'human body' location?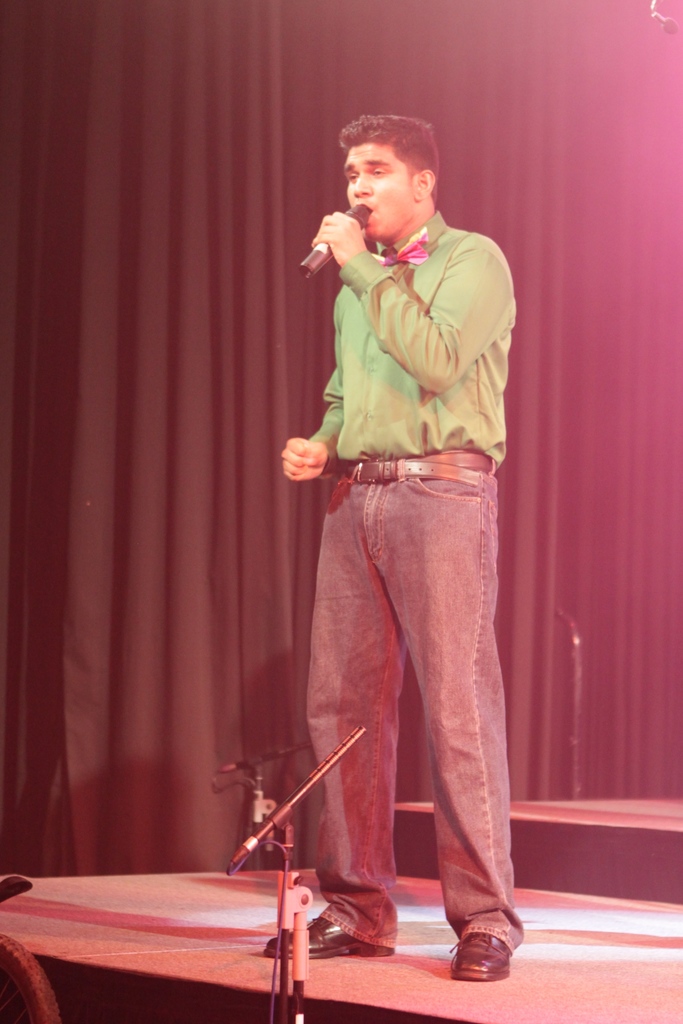
box(284, 209, 530, 984)
